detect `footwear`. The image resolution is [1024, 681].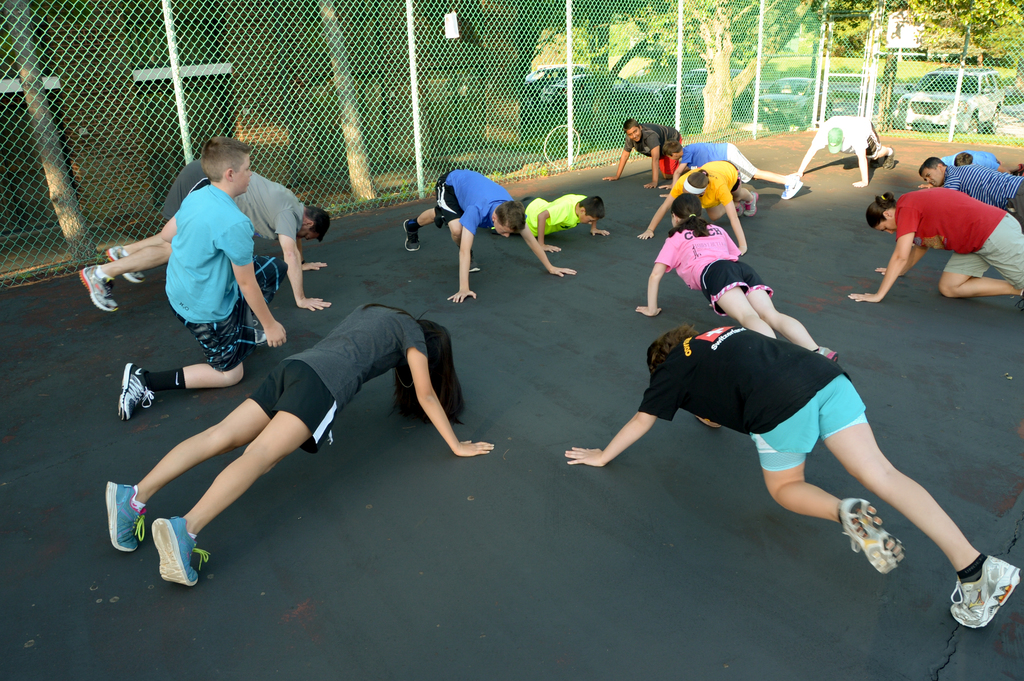
box=[252, 324, 266, 342].
